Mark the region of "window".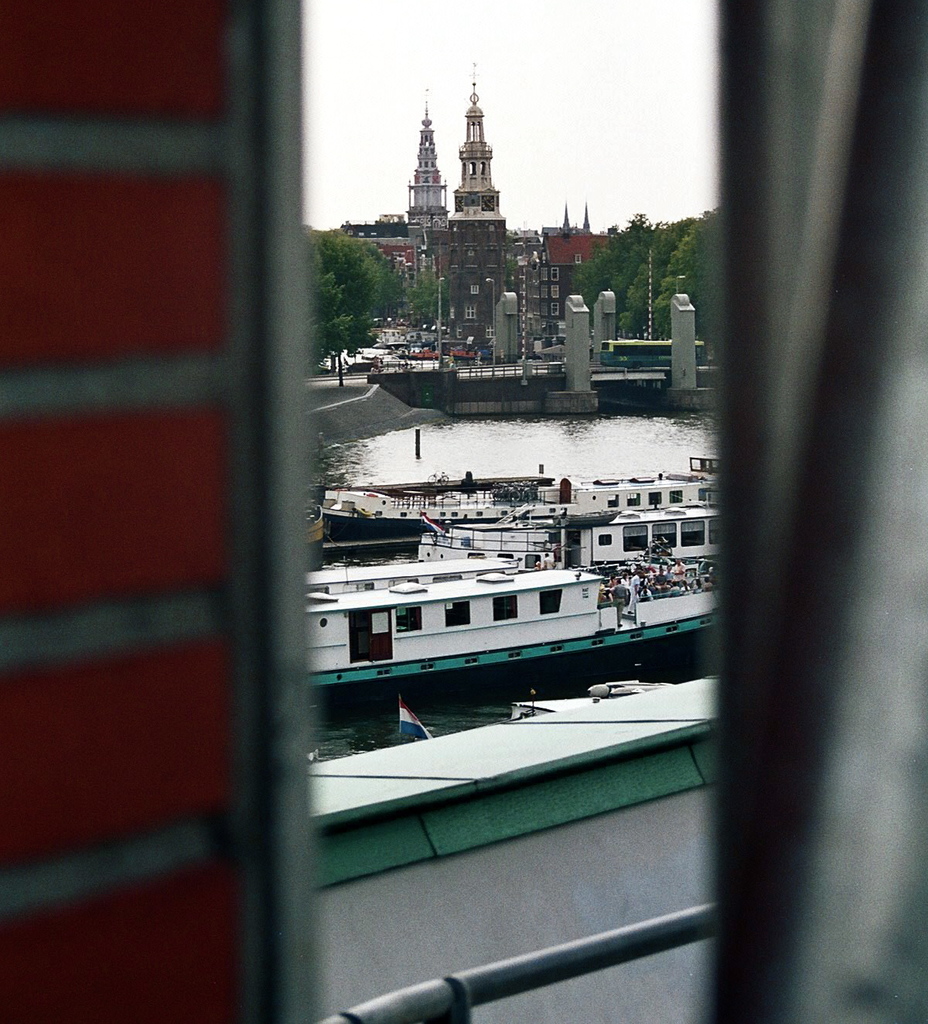
Region: pyautogui.locateOnScreen(650, 520, 674, 547).
